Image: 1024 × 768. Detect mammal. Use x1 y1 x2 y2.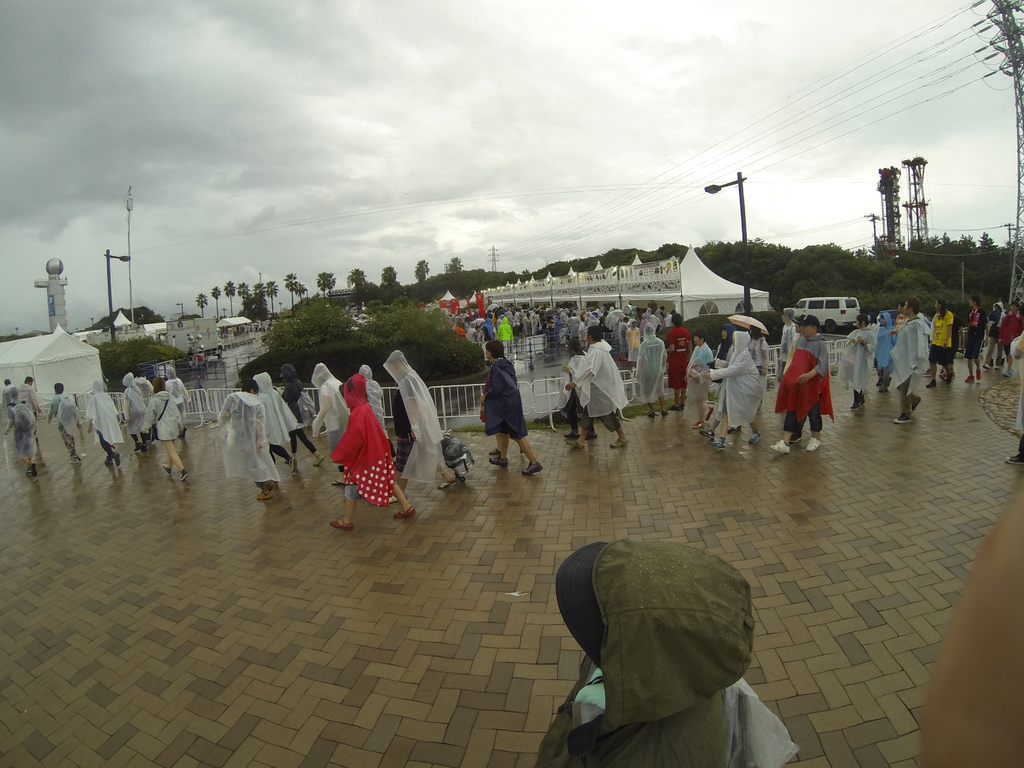
876 308 899 391.
